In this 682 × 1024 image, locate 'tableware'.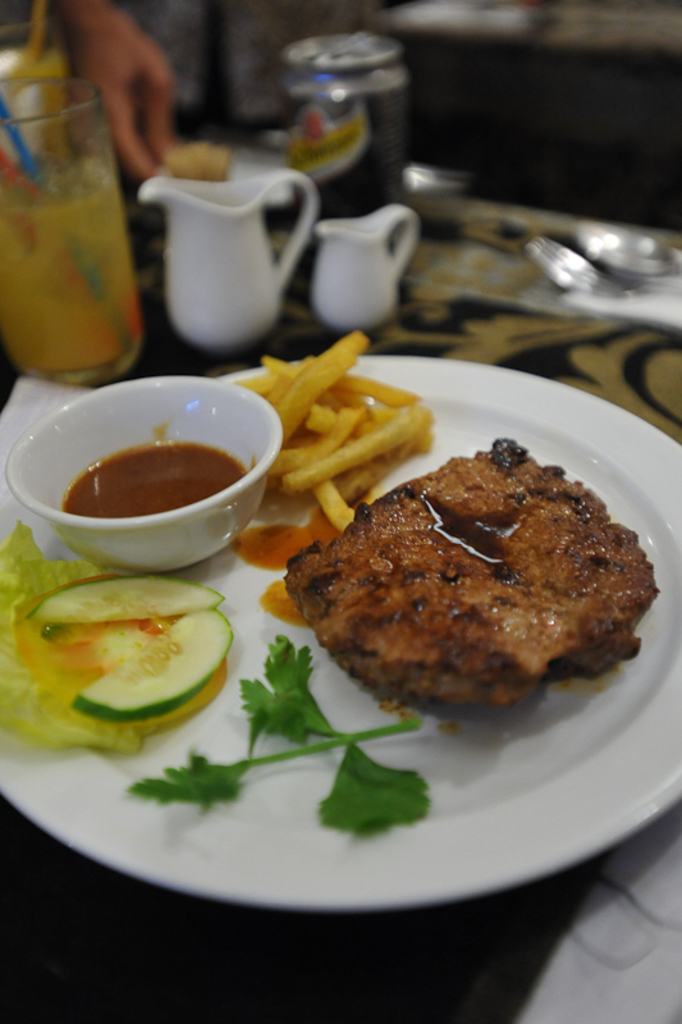
Bounding box: <region>587, 218, 681, 275</region>.
